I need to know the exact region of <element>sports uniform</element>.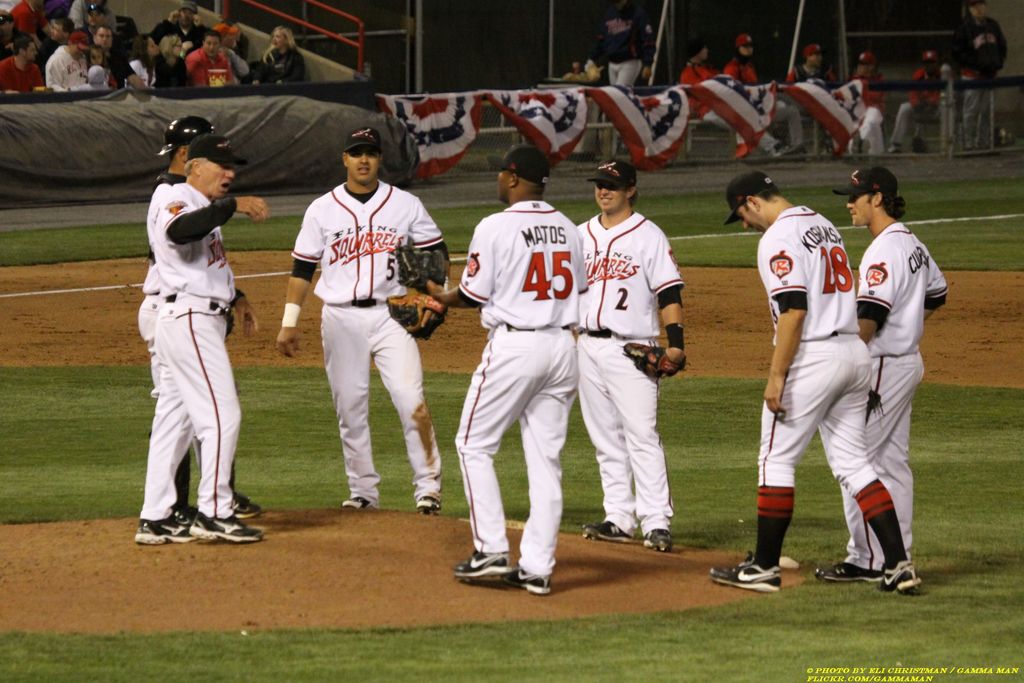
Region: 138,181,240,522.
